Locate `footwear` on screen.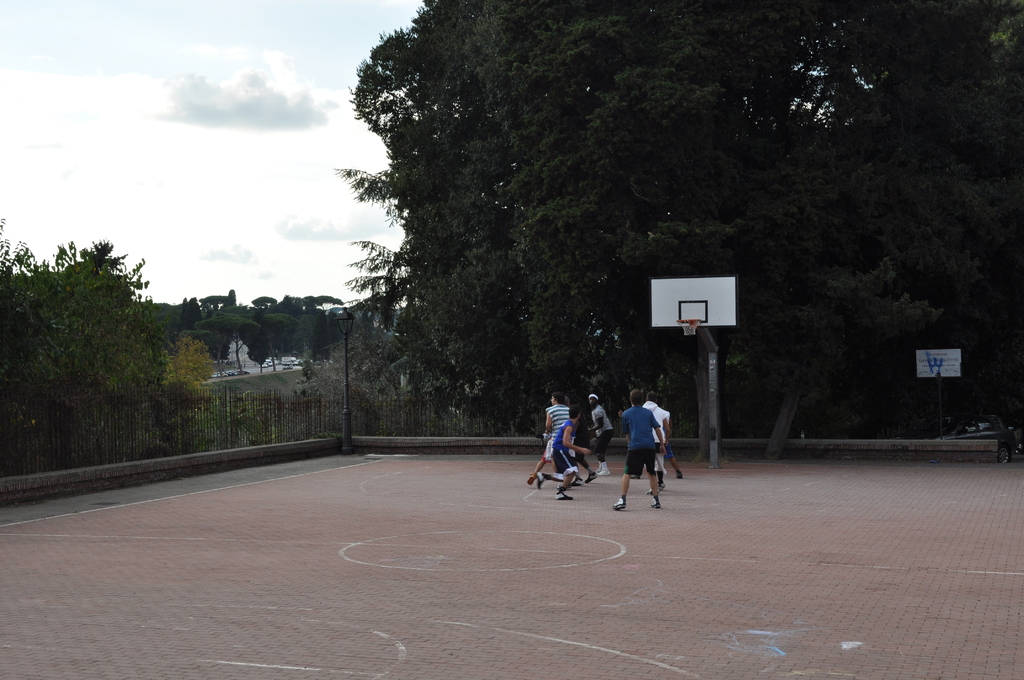
On screen at 557,490,571,501.
